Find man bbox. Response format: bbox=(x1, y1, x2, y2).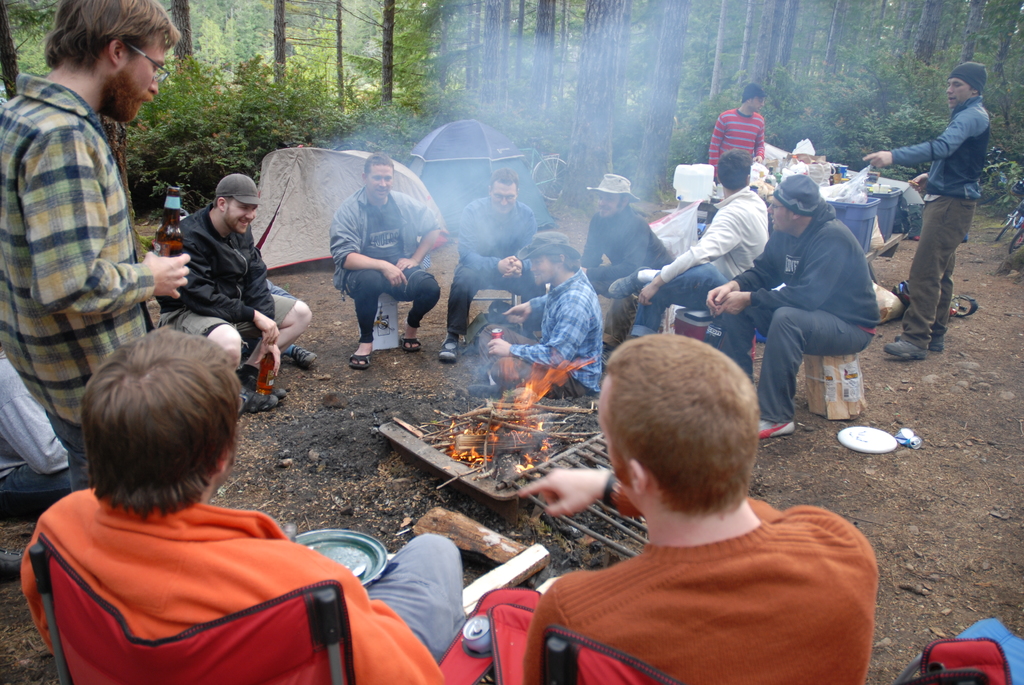
bbox=(476, 235, 604, 393).
